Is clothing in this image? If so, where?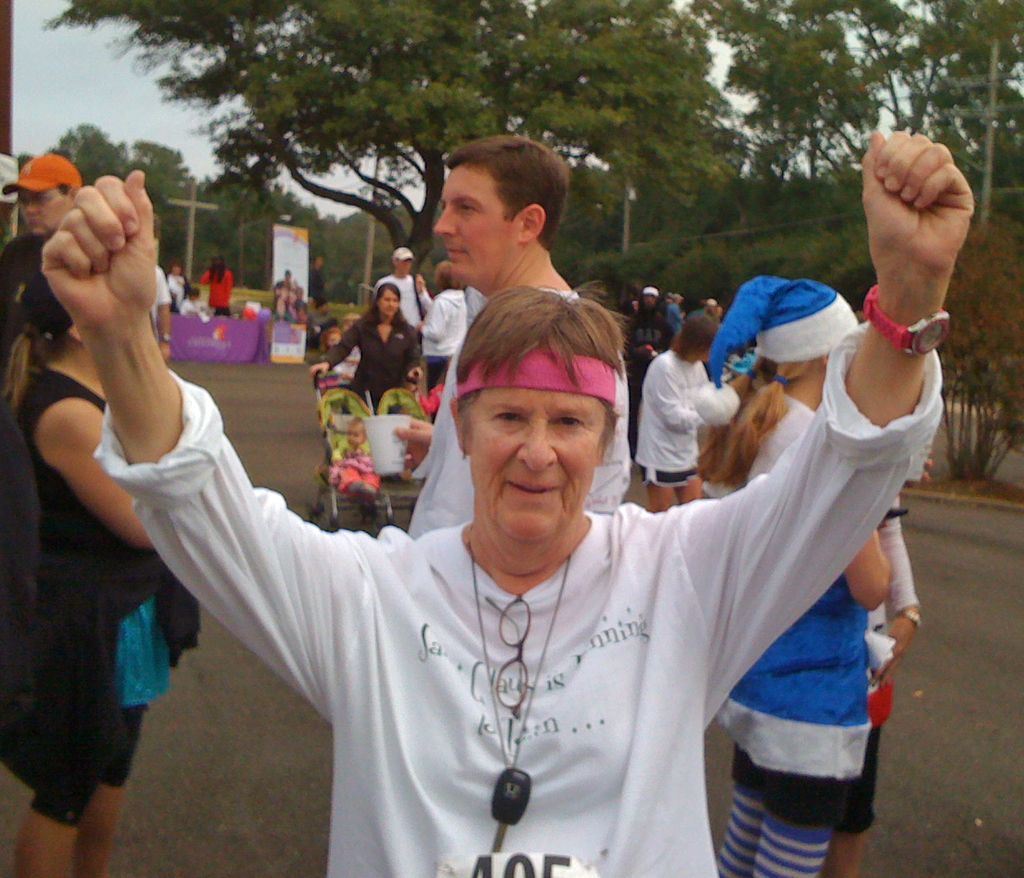
Yes, at 296 310 311 326.
